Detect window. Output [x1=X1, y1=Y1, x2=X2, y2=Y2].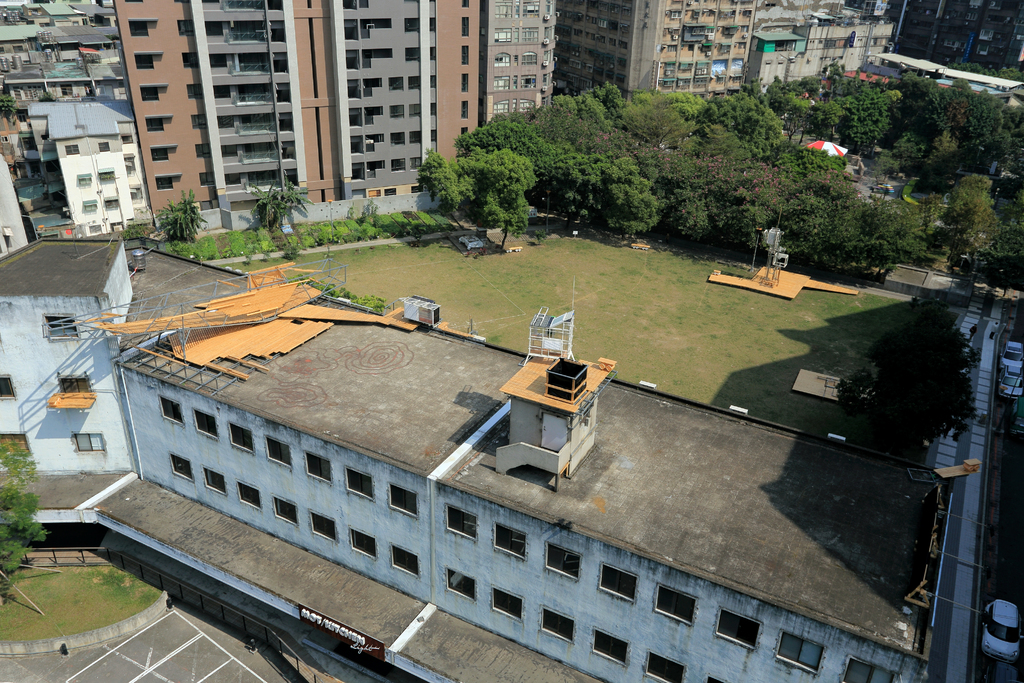
[x1=1, y1=378, x2=12, y2=399].
